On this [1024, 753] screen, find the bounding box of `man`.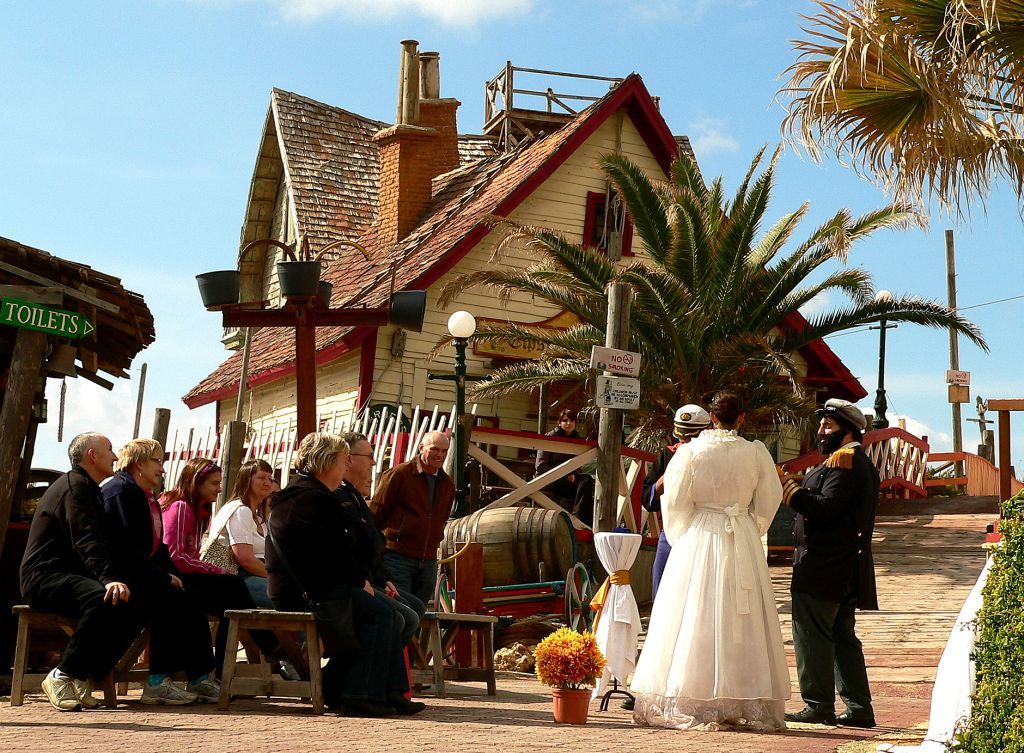
Bounding box: (left=367, top=424, right=453, bottom=669).
